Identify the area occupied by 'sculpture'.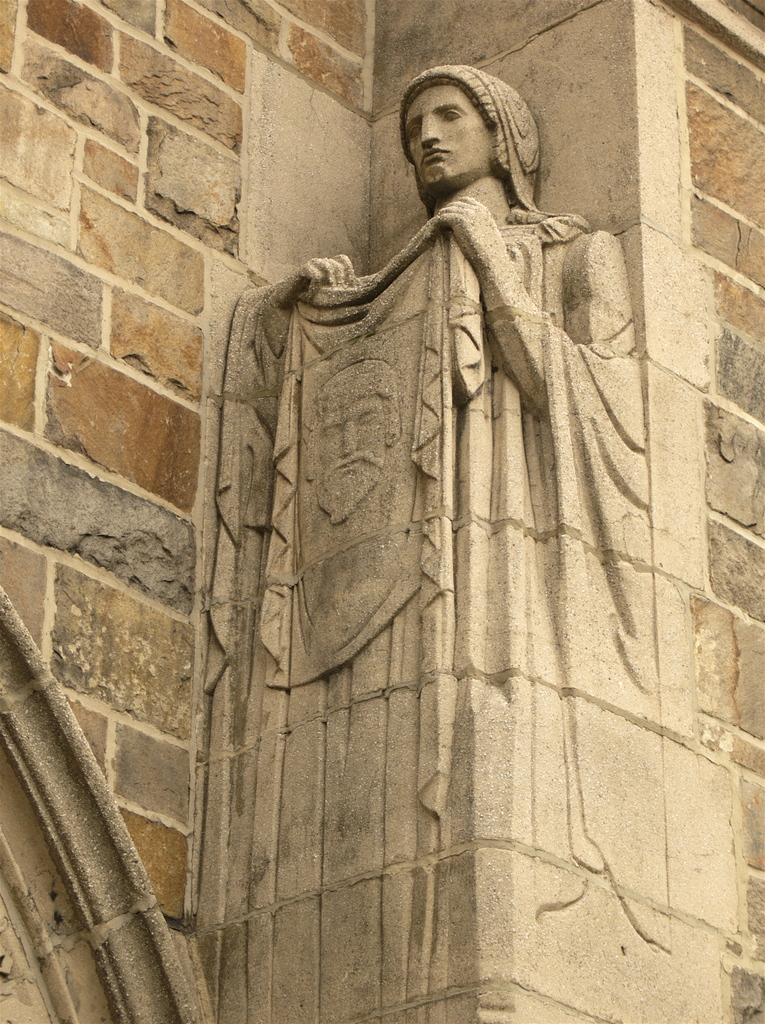
Area: bbox=[167, 64, 731, 1023].
